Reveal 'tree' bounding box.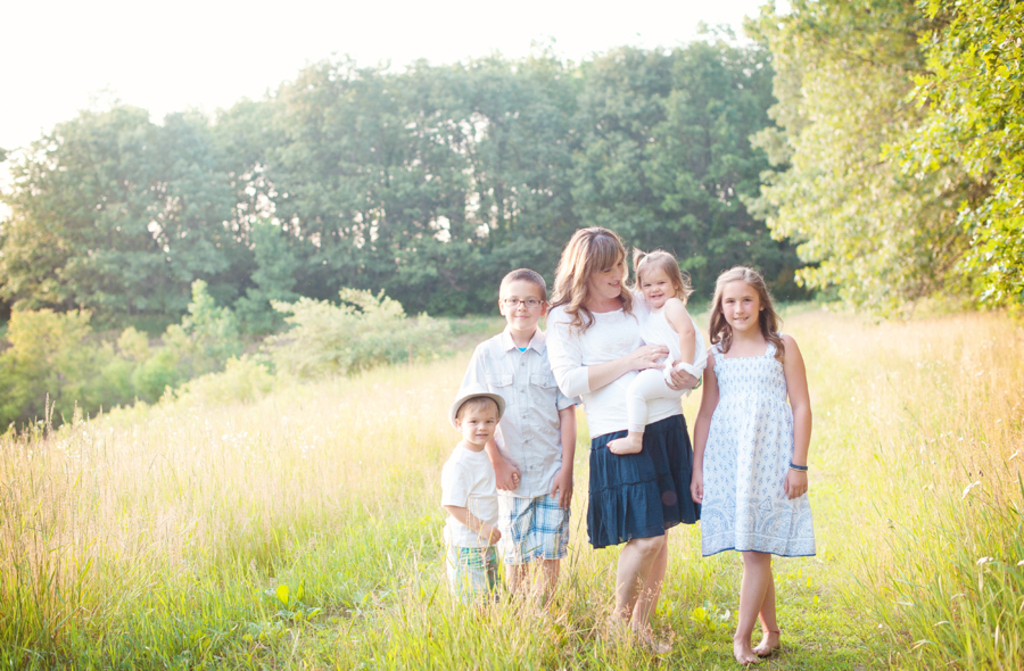
Revealed: <bbox>735, 0, 947, 321</bbox>.
